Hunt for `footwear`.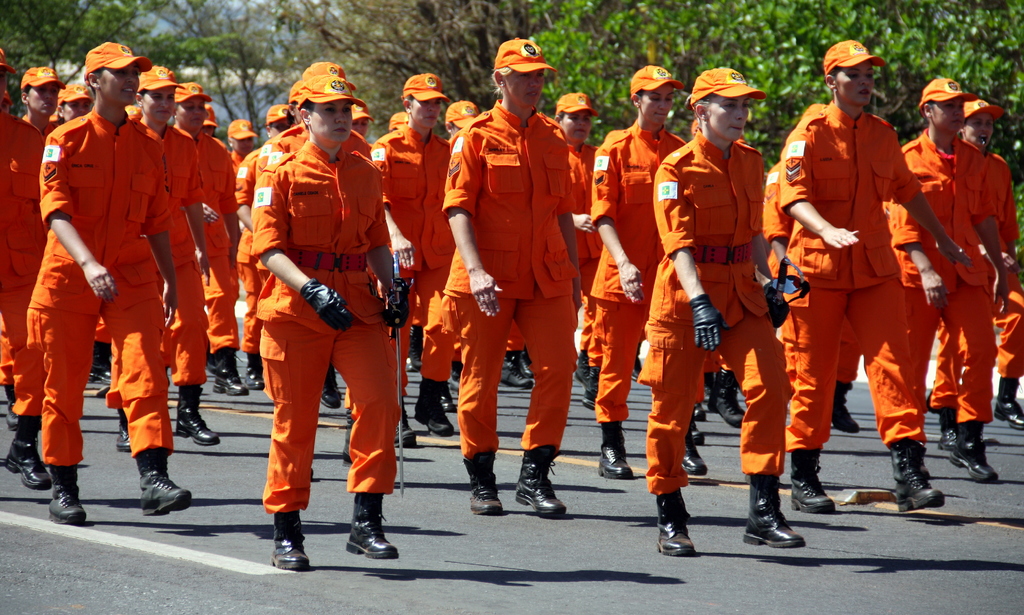
Hunted down at 999 375 1023 434.
